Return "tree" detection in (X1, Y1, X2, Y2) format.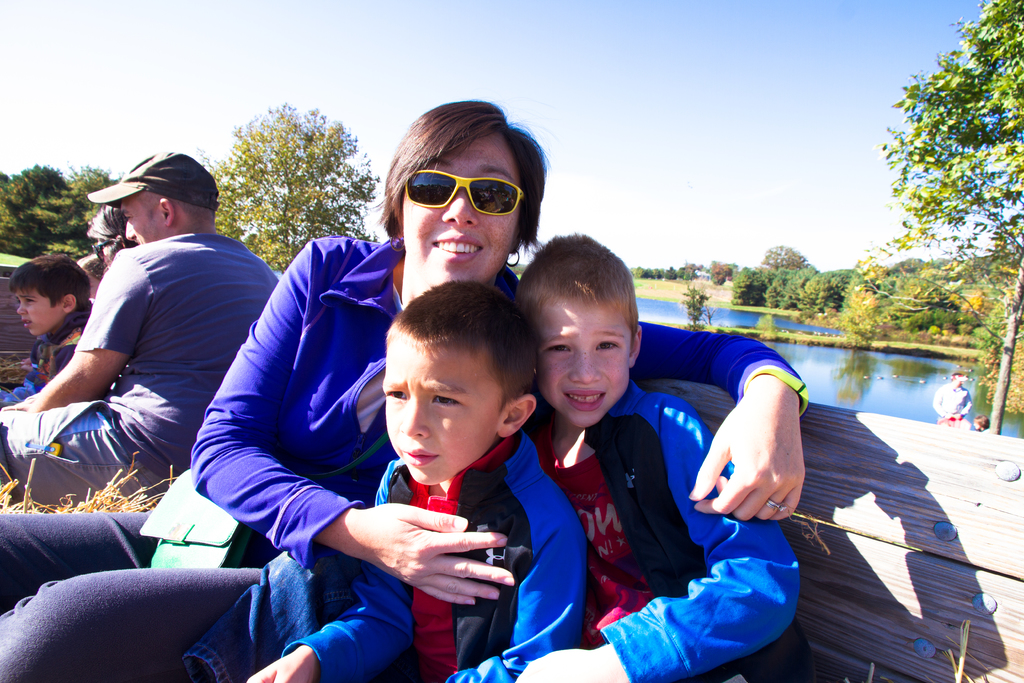
(886, 15, 1016, 319).
